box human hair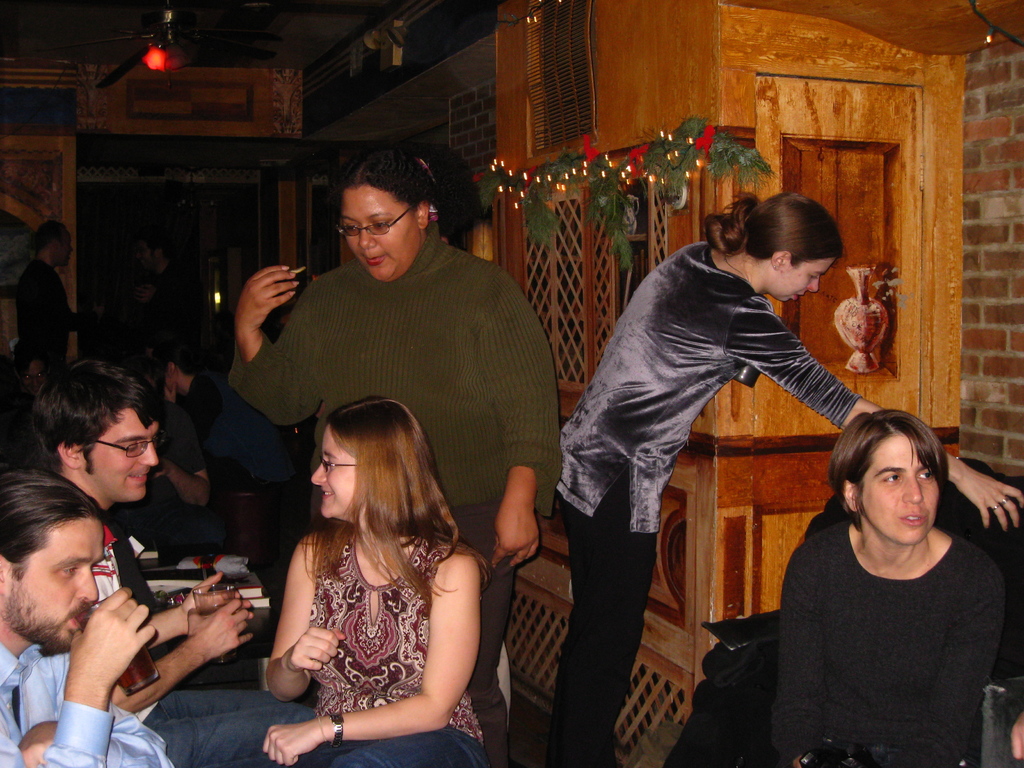
[left=33, top=220, right=67, bottom=253]
